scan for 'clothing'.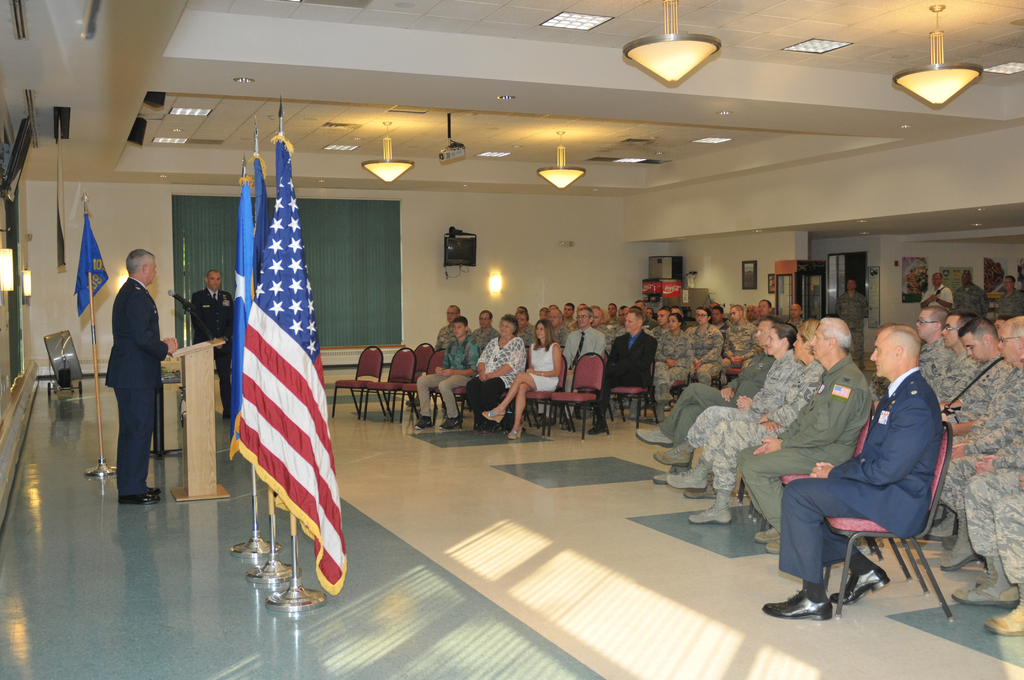
Scan result: 952:284:986:324.
